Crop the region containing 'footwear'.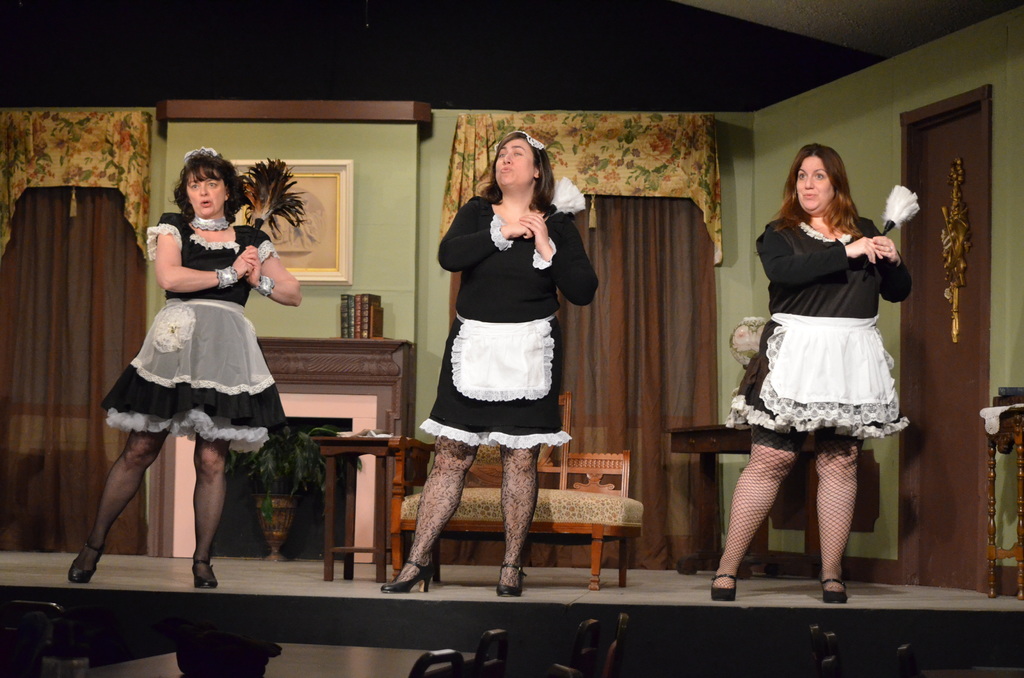
Crop region: {"x1": 713, "y1": 576, "x2": 735, "y2": 601}.
